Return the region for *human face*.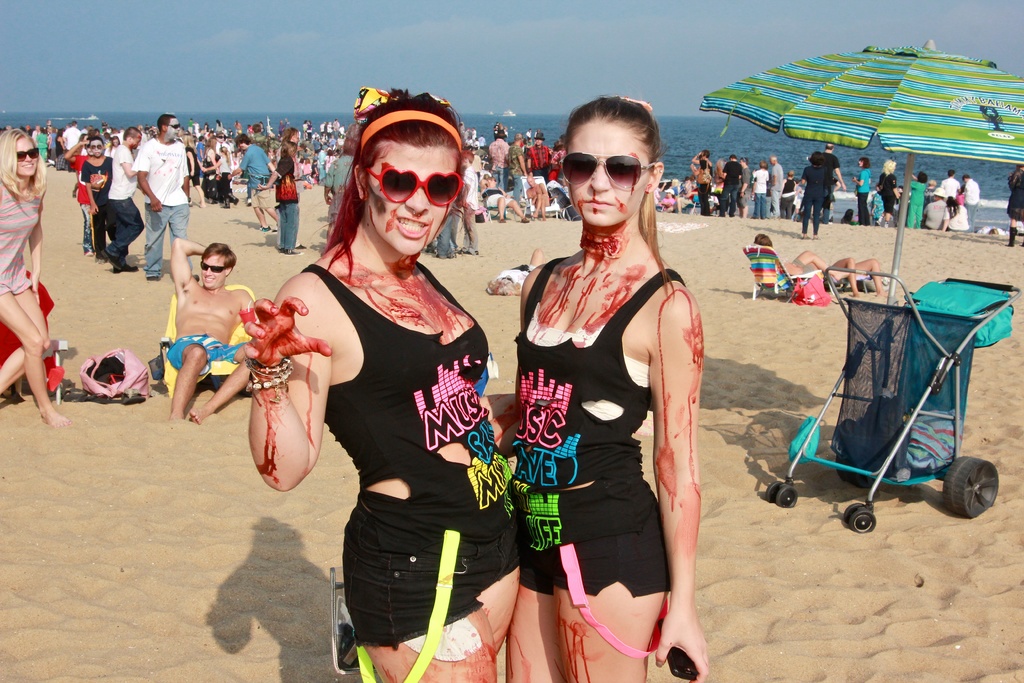
box=[13, 136, 42, 174].
